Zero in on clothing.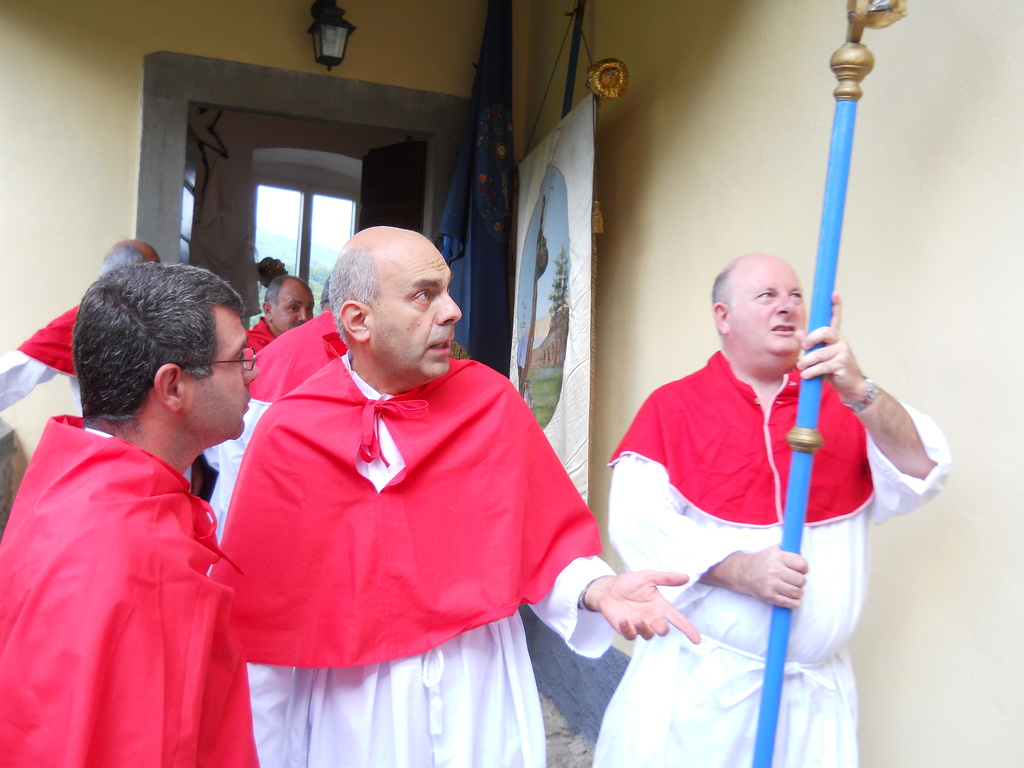
Zeroed in: 205/297/591/745.
